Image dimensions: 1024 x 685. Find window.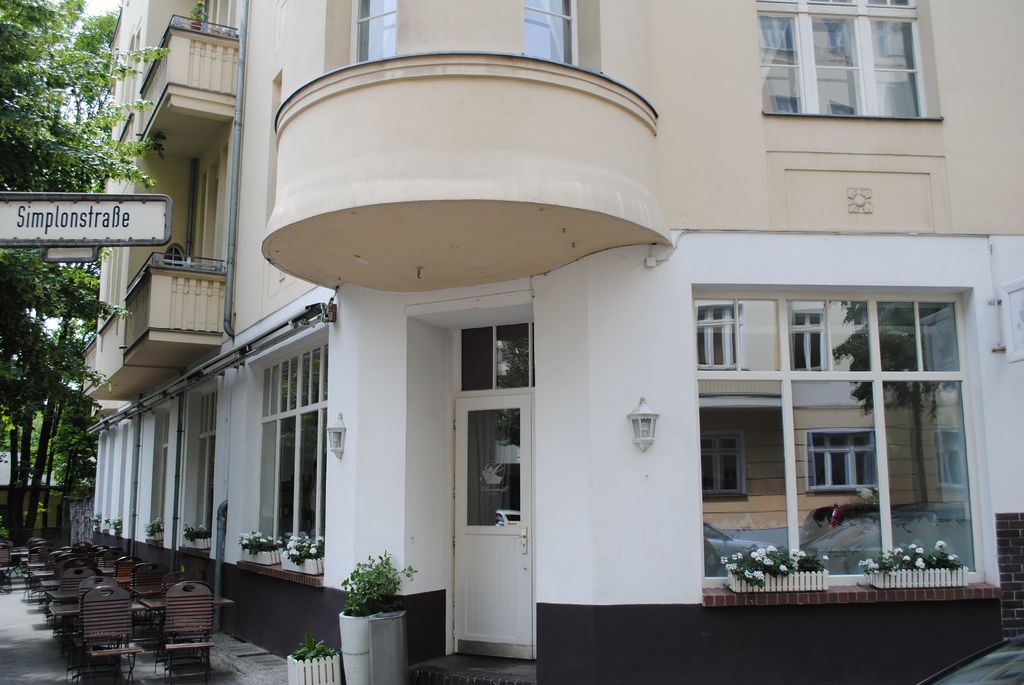
box(265, 346, 326, 549).
